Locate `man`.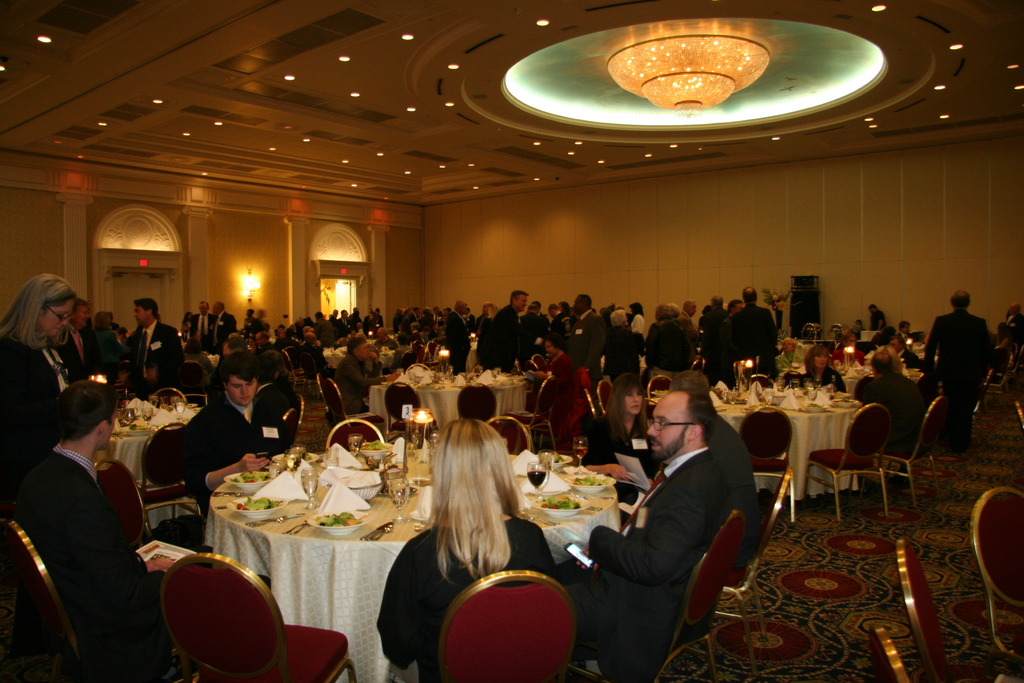
Bounding box: {"x1": 13, "y1": 378, "x2": 175, "y2": 681}.
